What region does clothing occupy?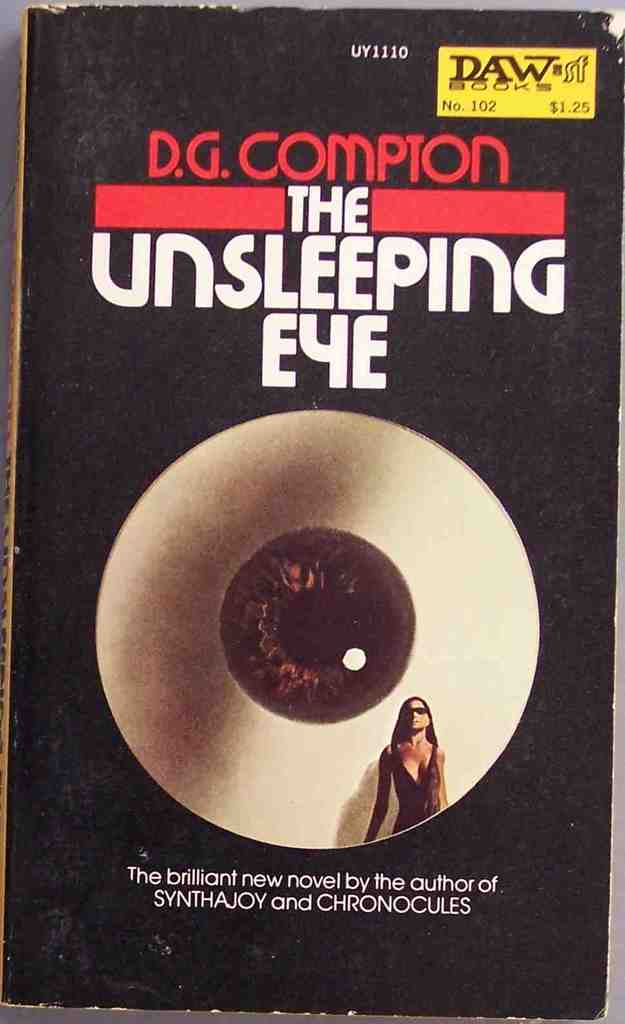
bbox(354, 731, 437, 834).
